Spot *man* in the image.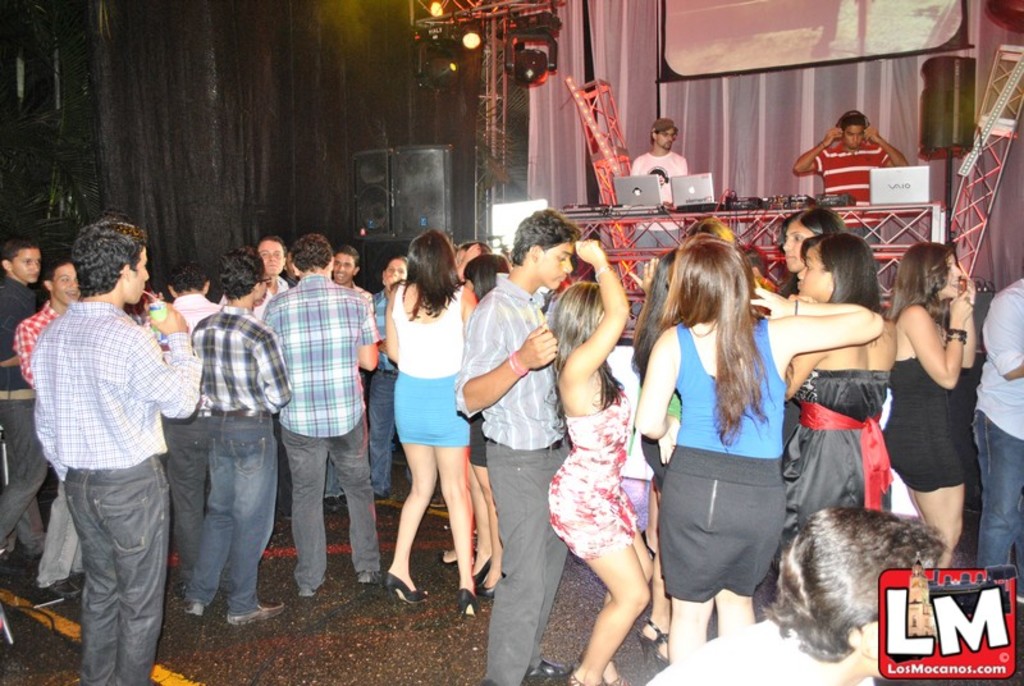
*man* found at left=452, top=209, right=579, bottom=685.
